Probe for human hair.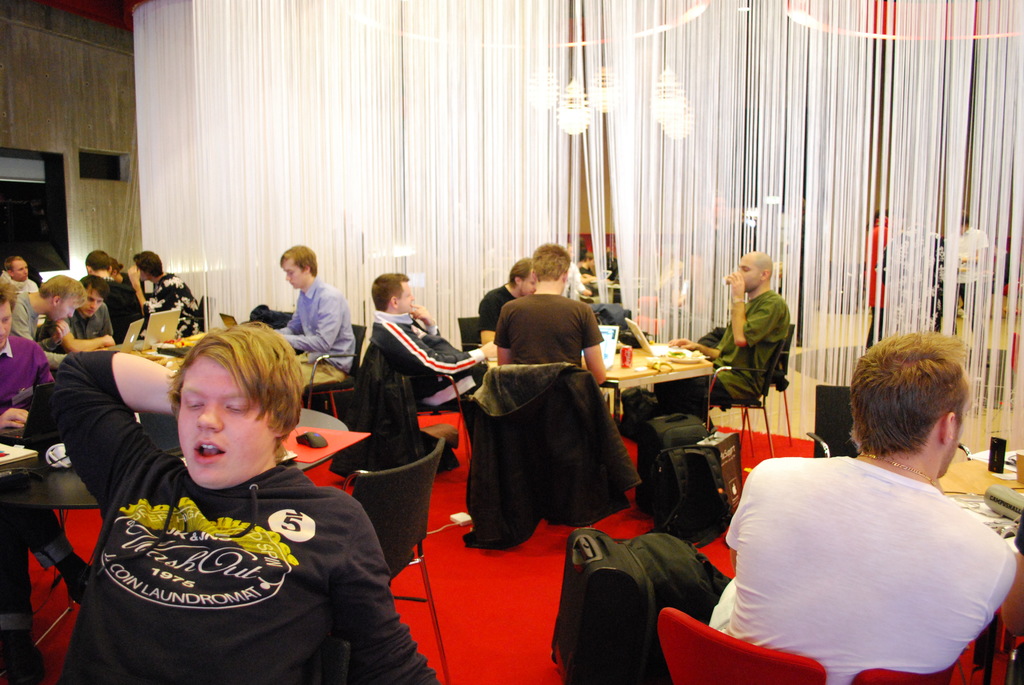
Probe result: box(145, 322, 291, 489).
